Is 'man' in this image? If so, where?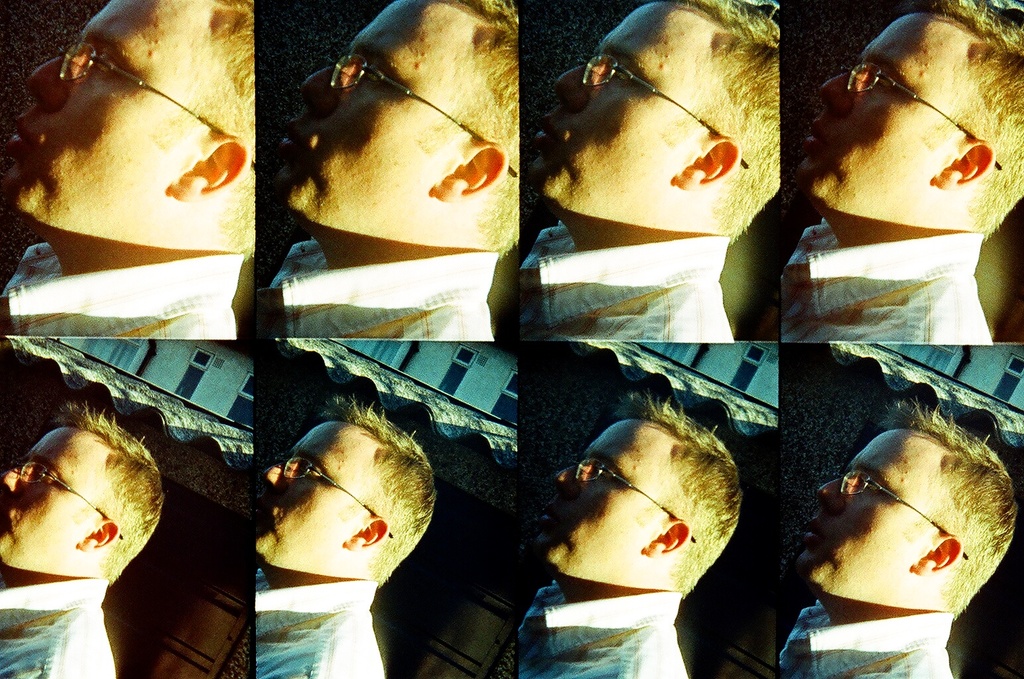
Yes, at pyautogui.locateOnScreen(6, 0, 259, 343).
